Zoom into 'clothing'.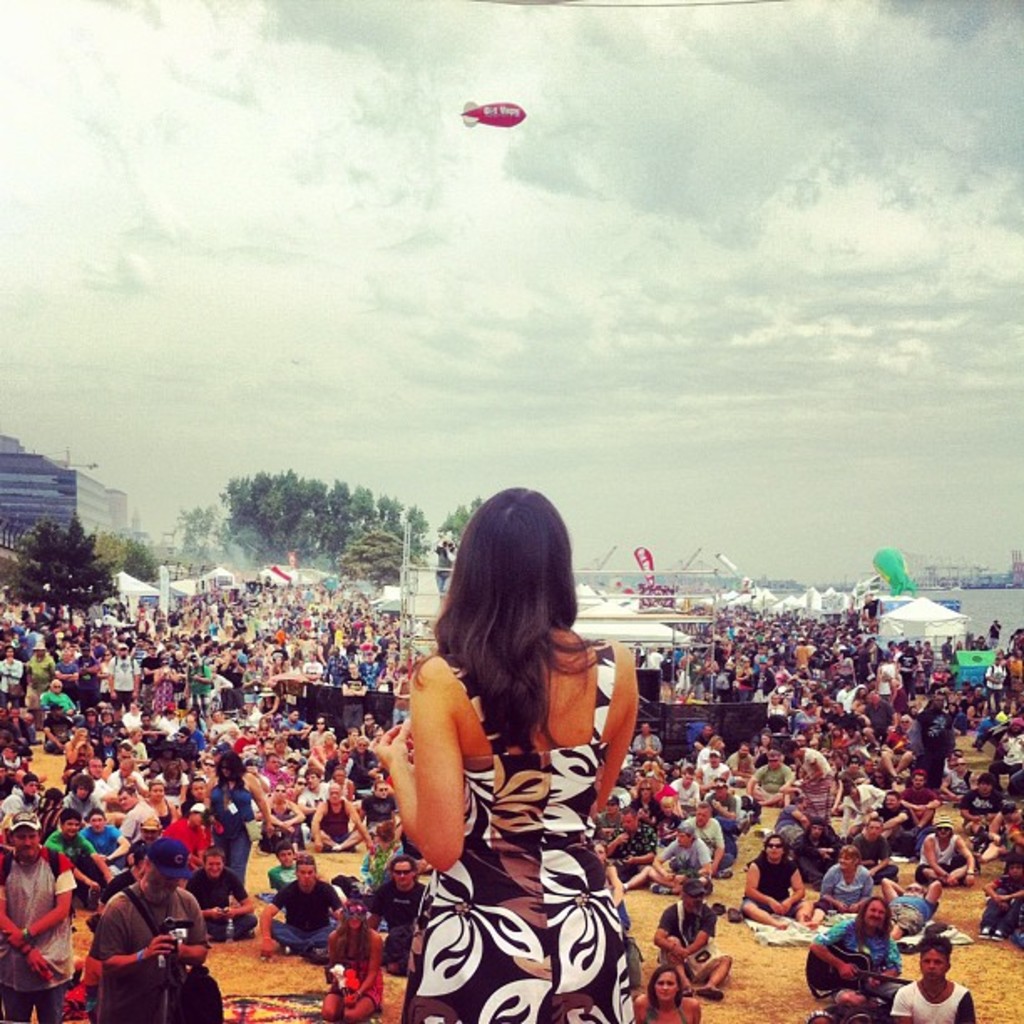
Zoom target: box(755, 763, 795, 796).
